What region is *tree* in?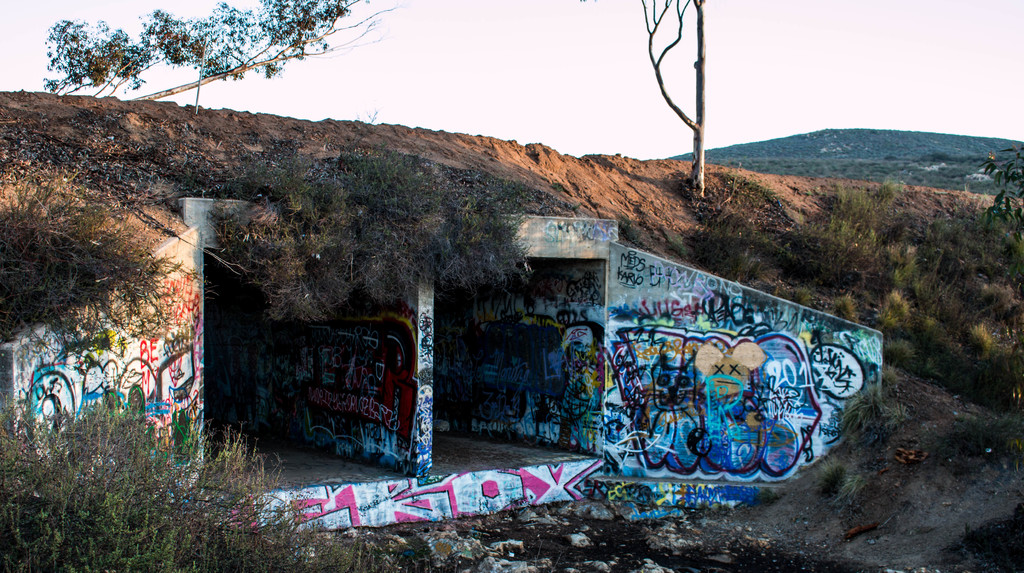
bbox=[42, 0, 400, 101].
